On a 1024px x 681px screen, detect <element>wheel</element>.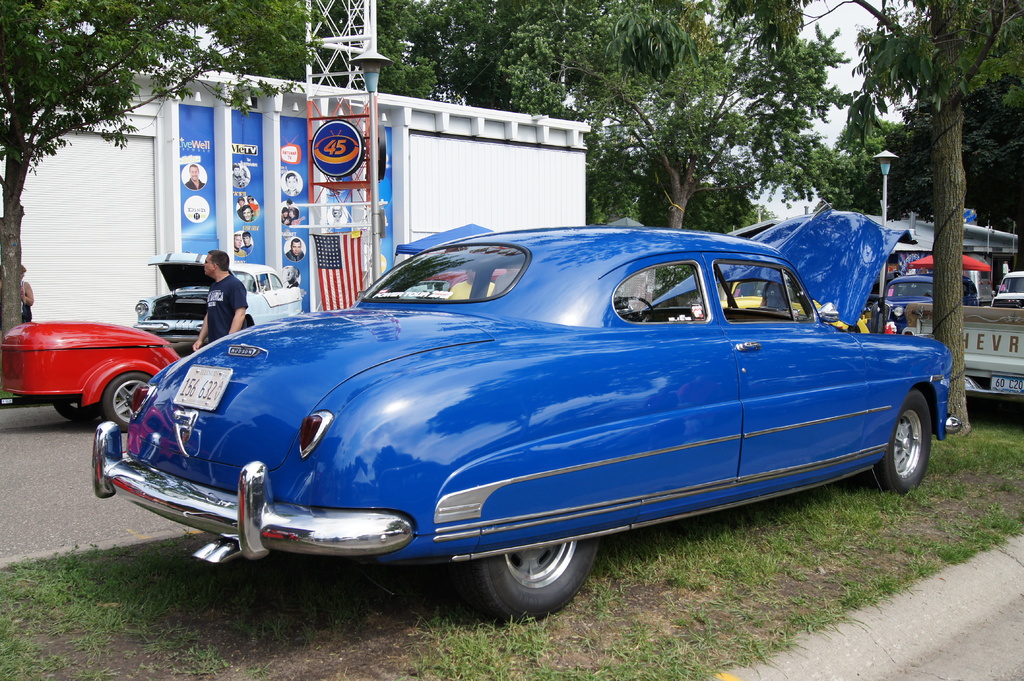
{"left": 106, "top": 373, "right": 147, "bottom": 433}.
